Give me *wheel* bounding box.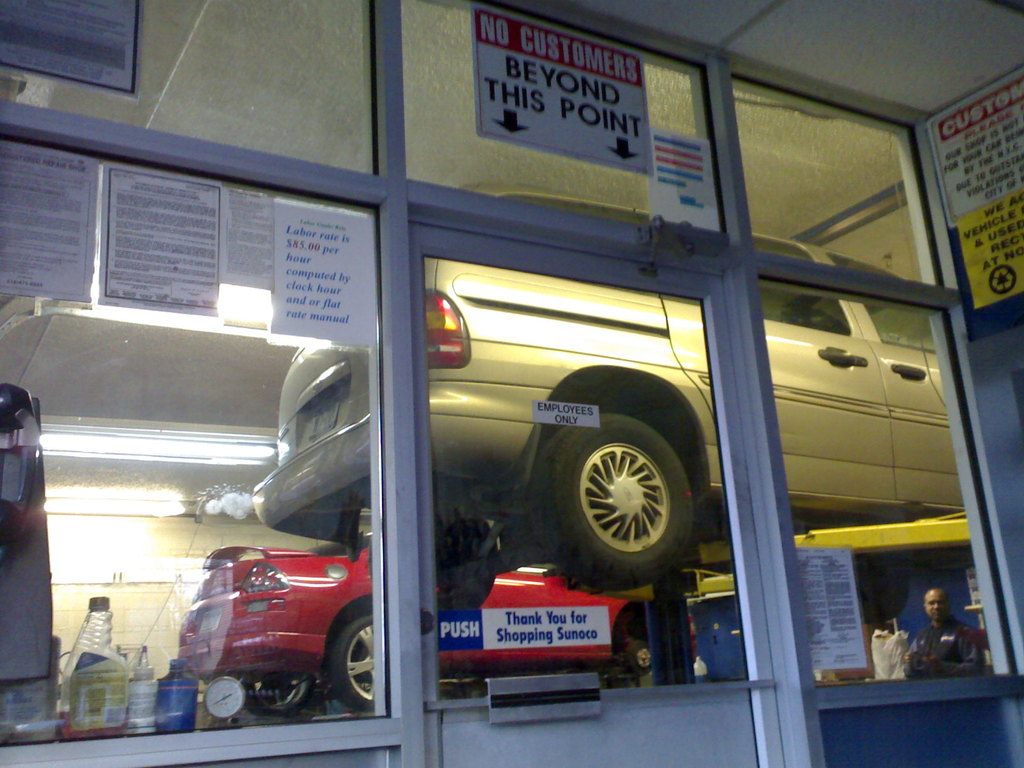
crop(334, 616, 397, 709).
